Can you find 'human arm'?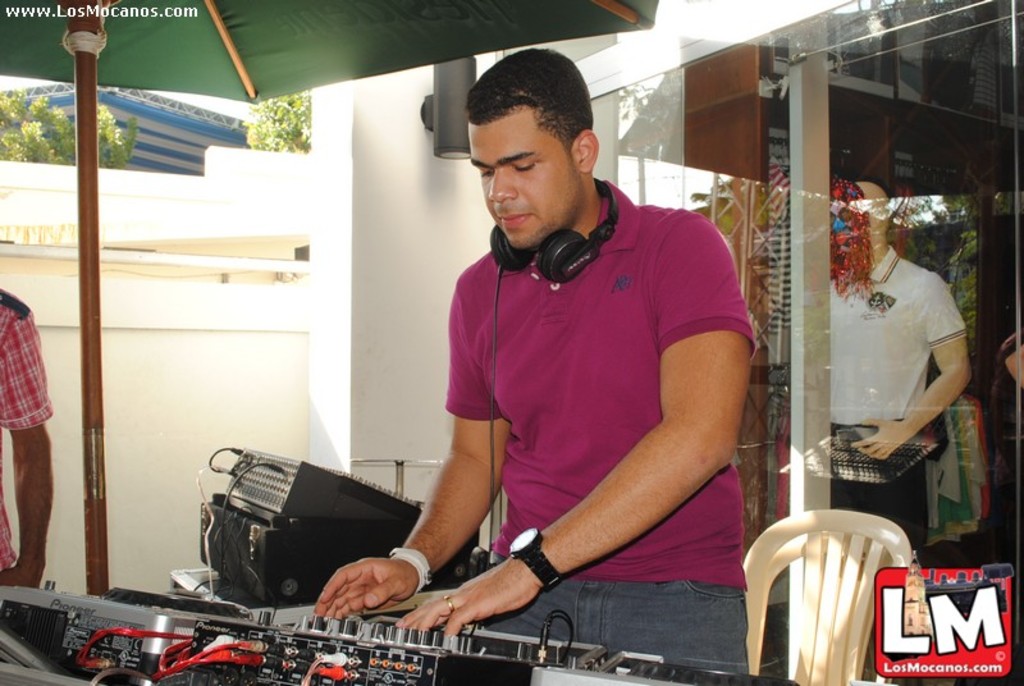
Yes, bounding box: Rect(0, 292, 81, 591).
